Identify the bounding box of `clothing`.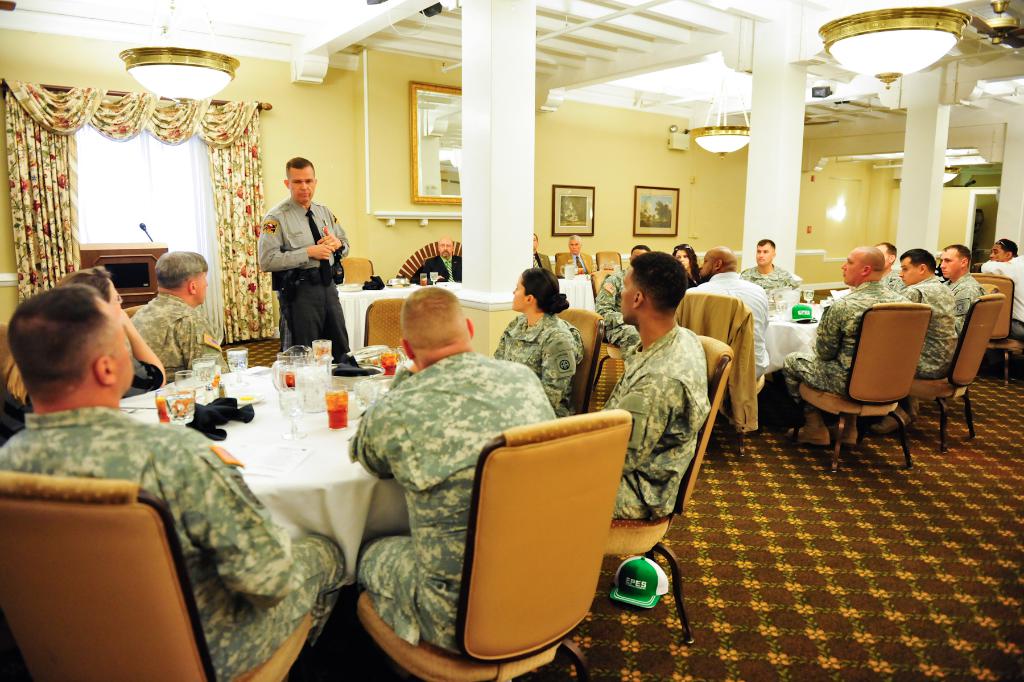
{"x1": 257, "y1": 198, "x2": 343, "y2": 358}.
